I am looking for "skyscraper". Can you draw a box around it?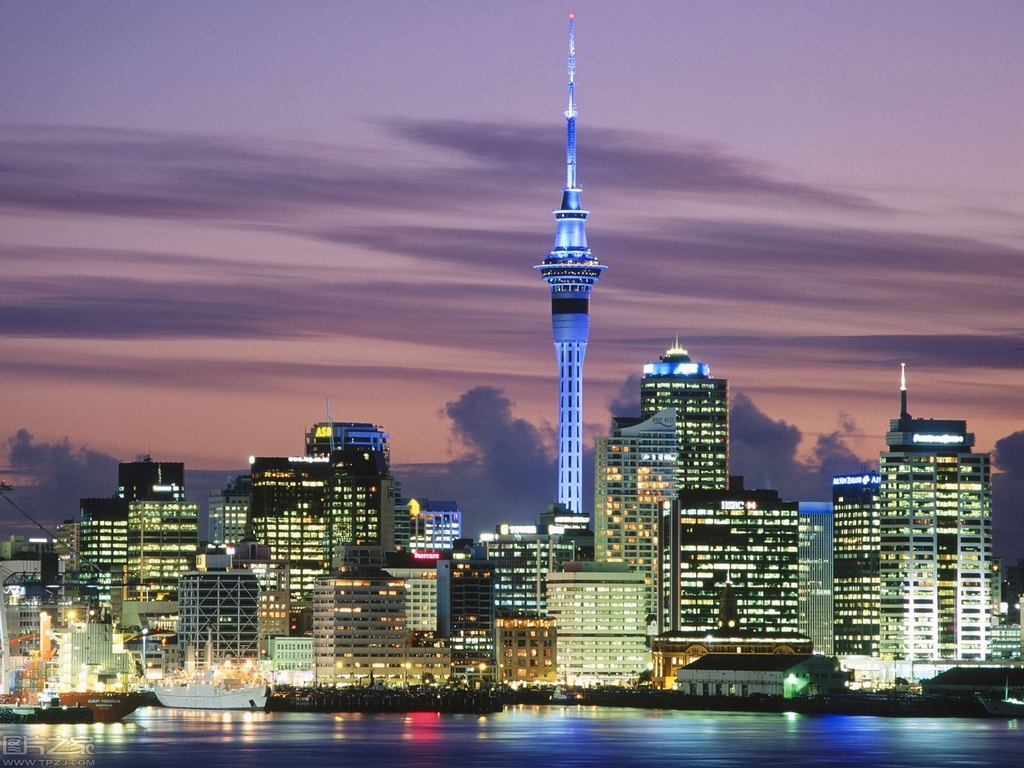
Sure, the bounding box is region(532, 12, 609, 513).
